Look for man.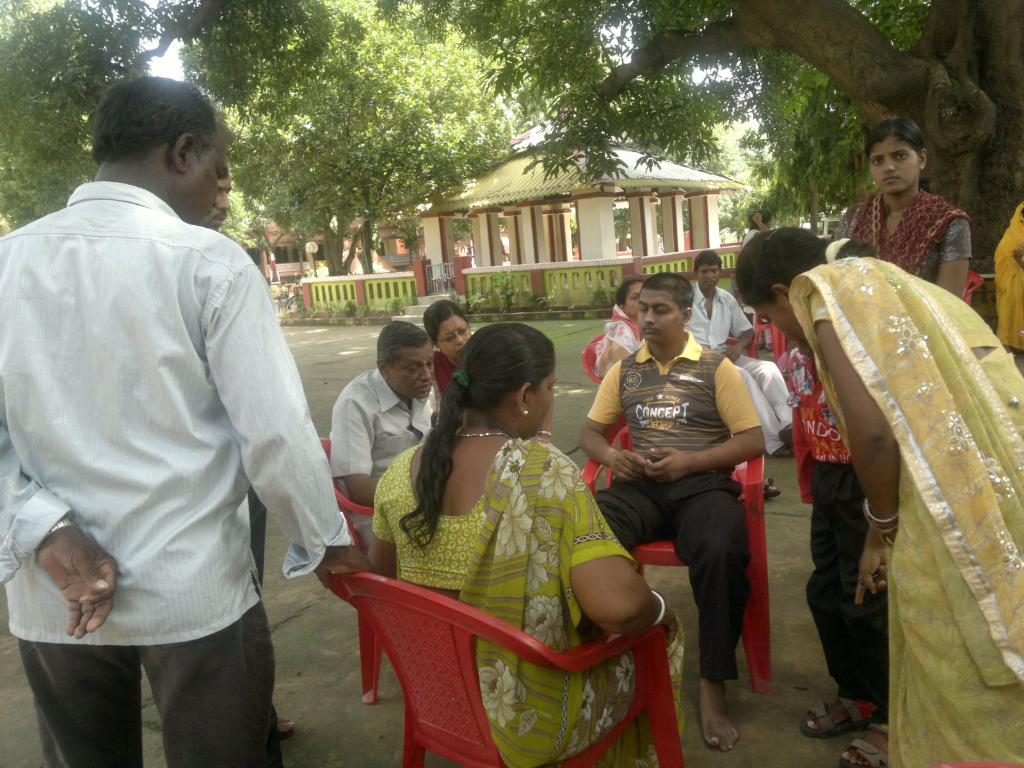
Found: crop(685, 250, 794, 454).
